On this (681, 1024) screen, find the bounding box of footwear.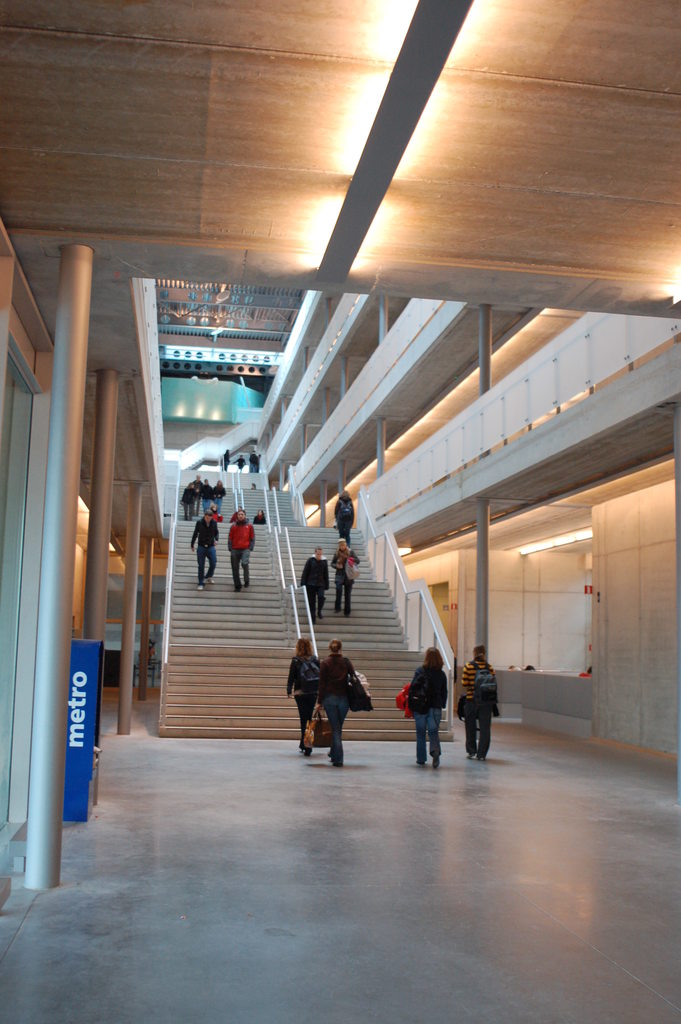
Bounding box: region(468, 745, 477, 760).
